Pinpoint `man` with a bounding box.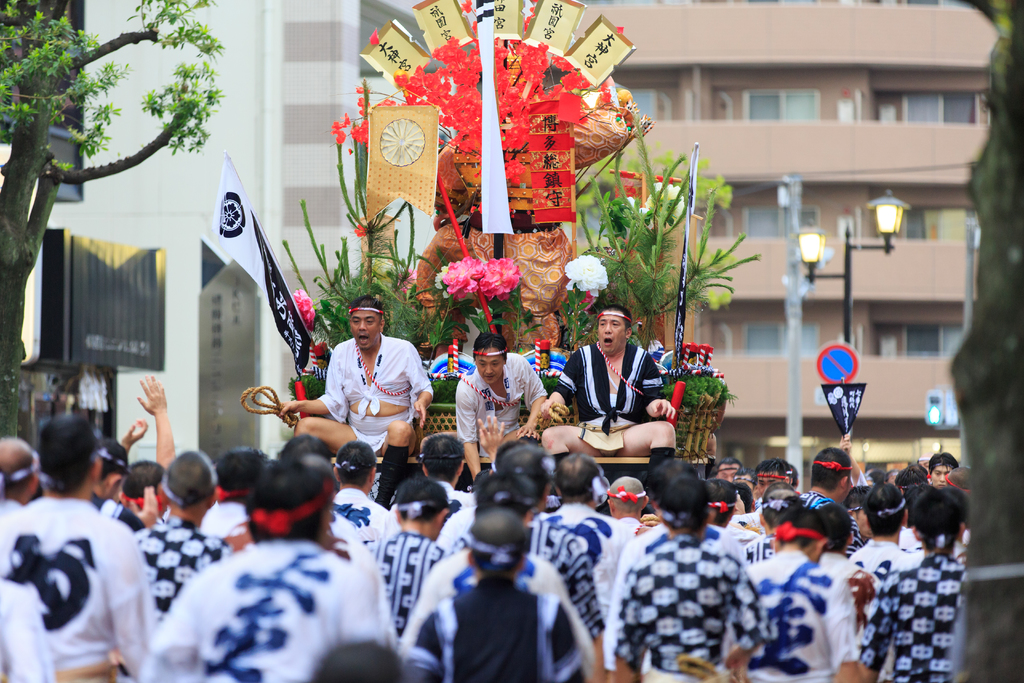
<bbox>713, 458, 740, 483</bbox>.
